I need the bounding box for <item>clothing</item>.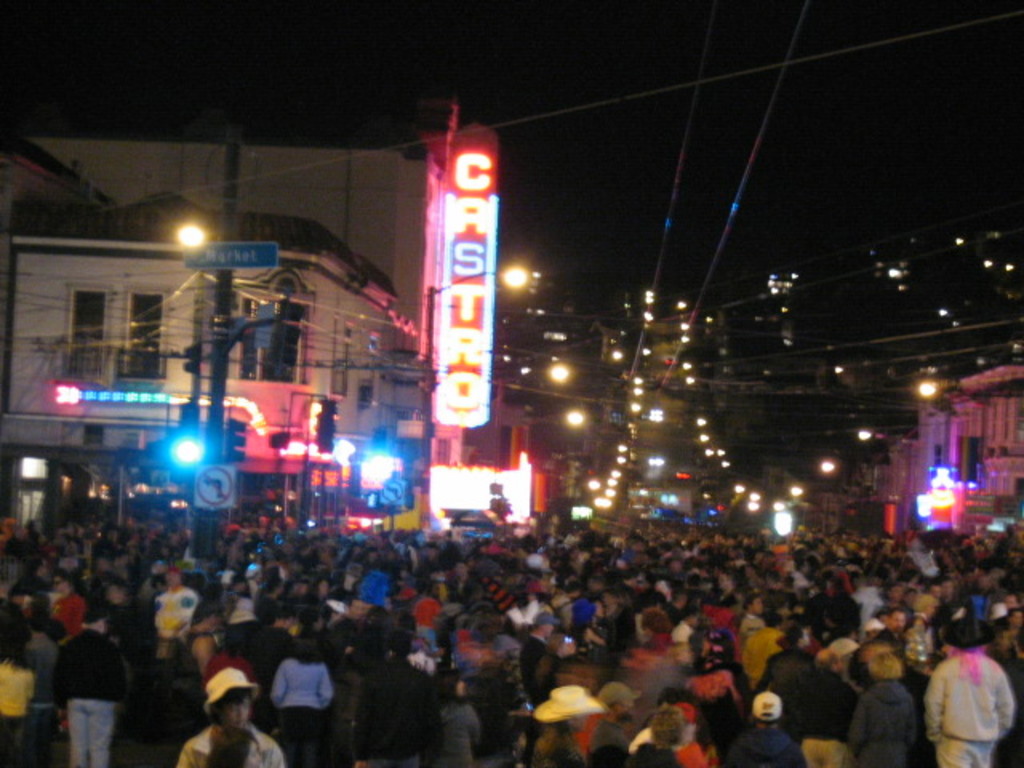
Here it is: {"left": 56, "top": 587, "right": 86, "bottom": 630}.
